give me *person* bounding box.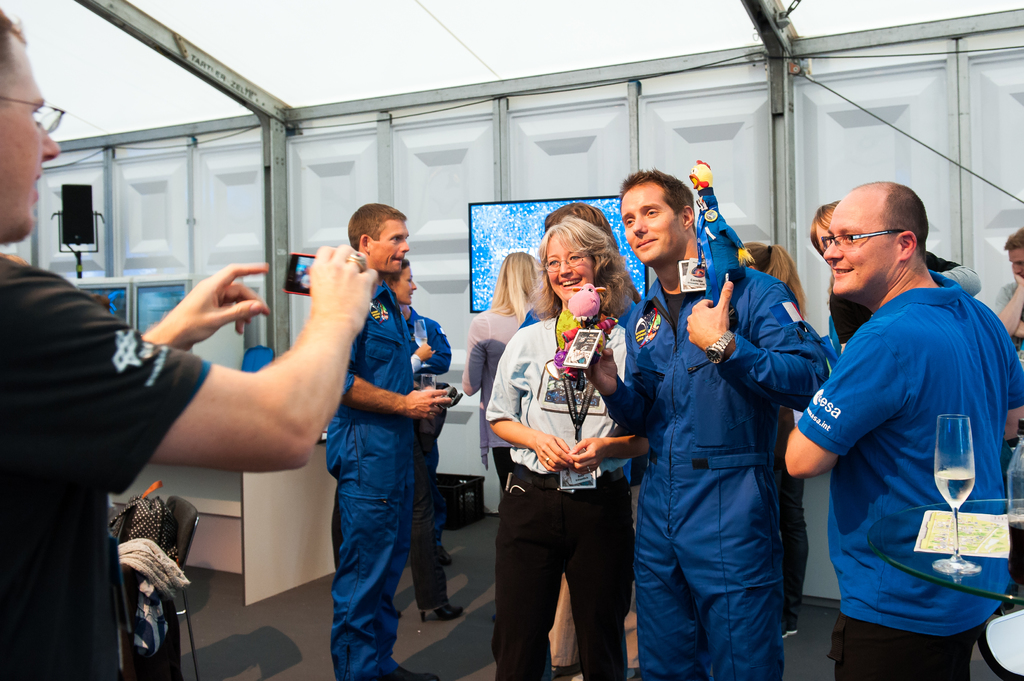
bbox=[808, 198, 989, 353].
